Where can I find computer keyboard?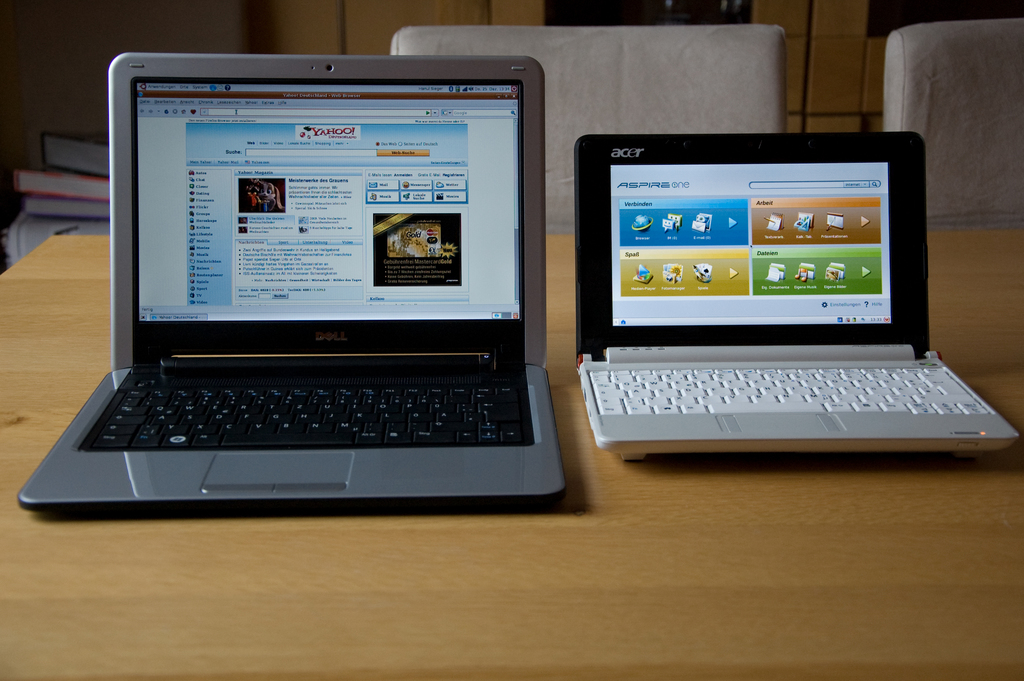
You can find it at crop(80, 382, 522, 450).
